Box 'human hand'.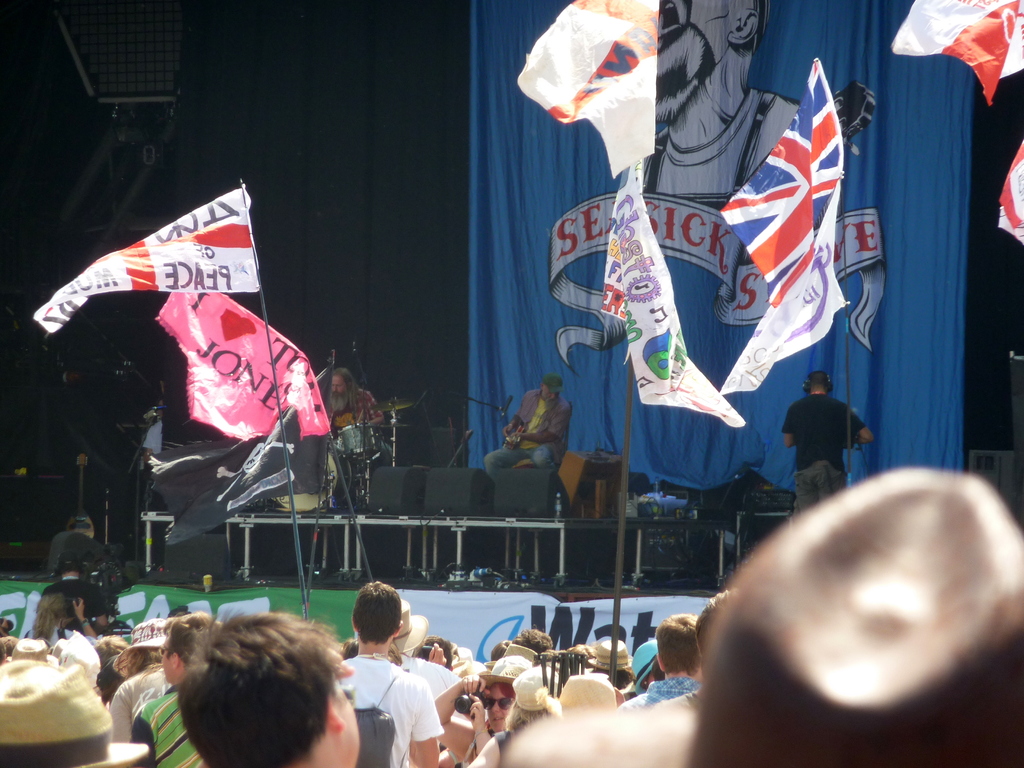
464 694 484 731.
